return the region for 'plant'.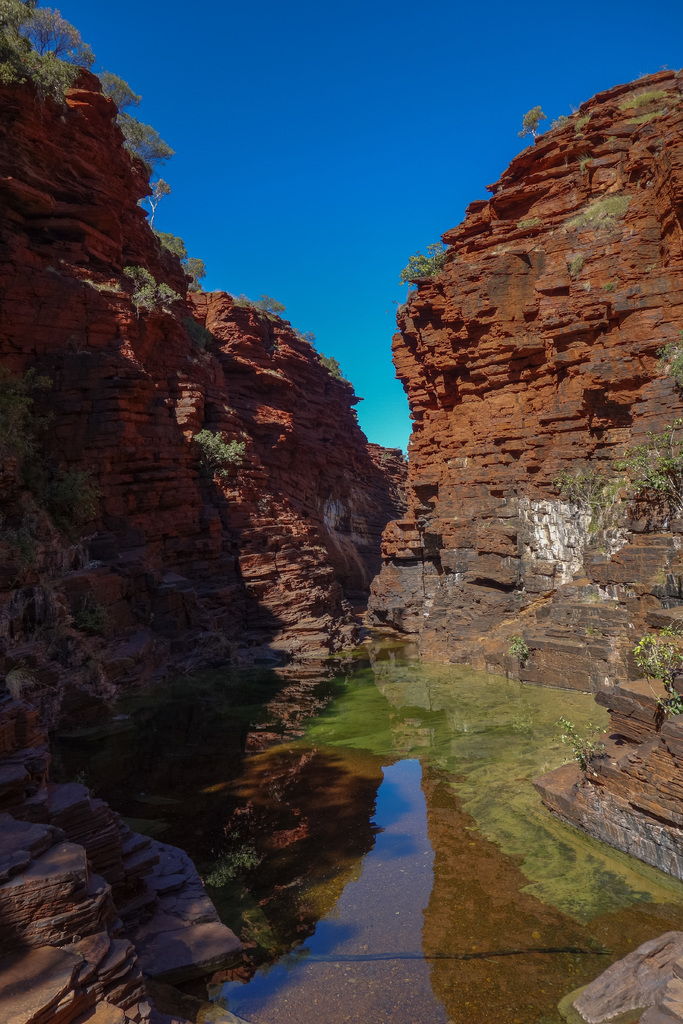
{"left": 620, "top": 413, "right": 682, "bottom": 495}.
